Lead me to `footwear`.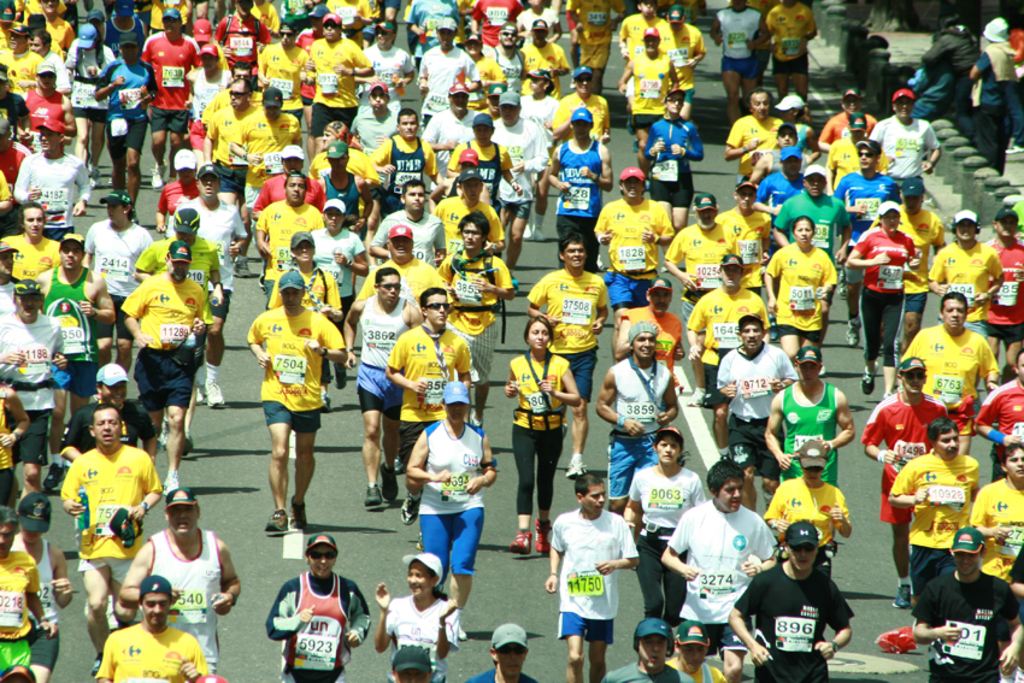
Lead to bbox(396, 495, 422, 529).
